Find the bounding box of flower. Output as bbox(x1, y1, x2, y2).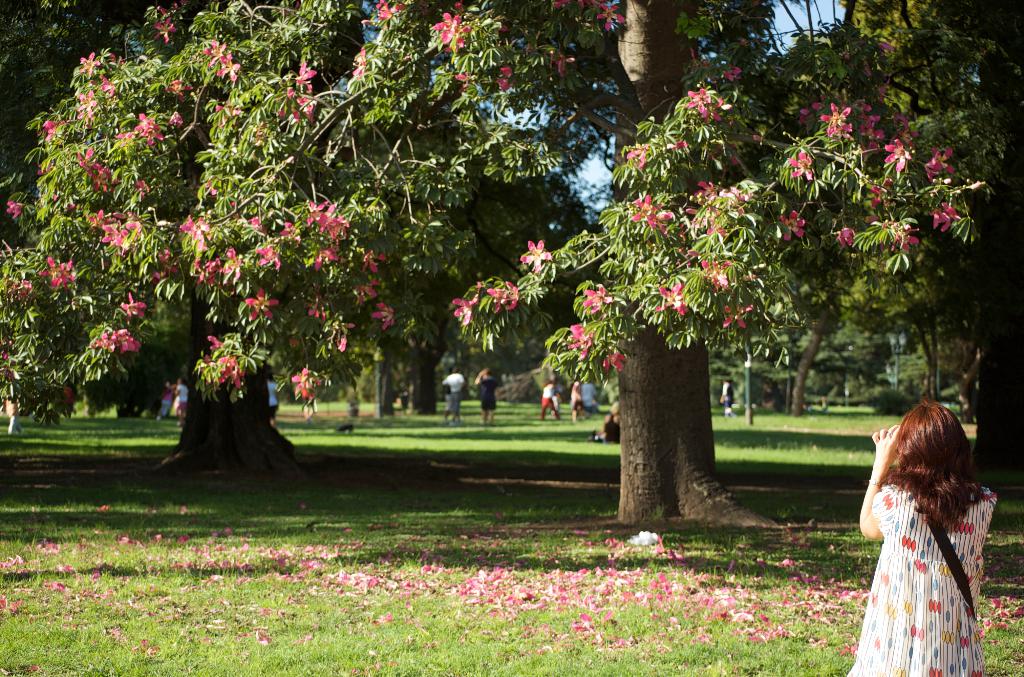
bbox(6, 199, 24, 219).
